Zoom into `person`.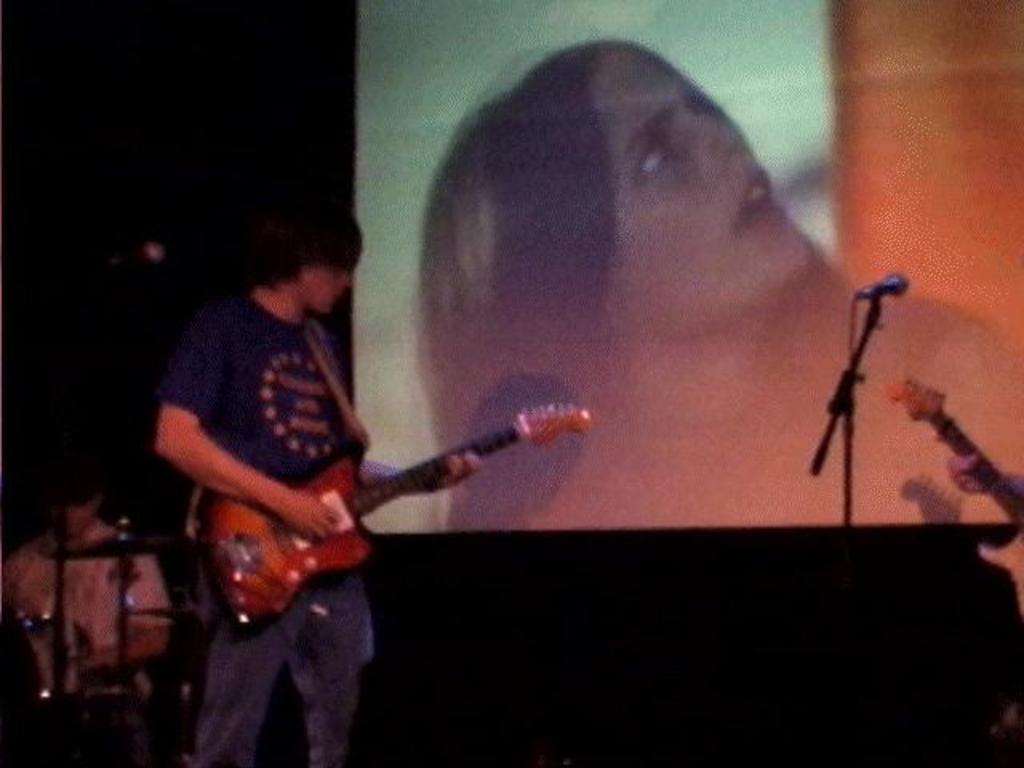
Zoom target: 0/467/202/698.
